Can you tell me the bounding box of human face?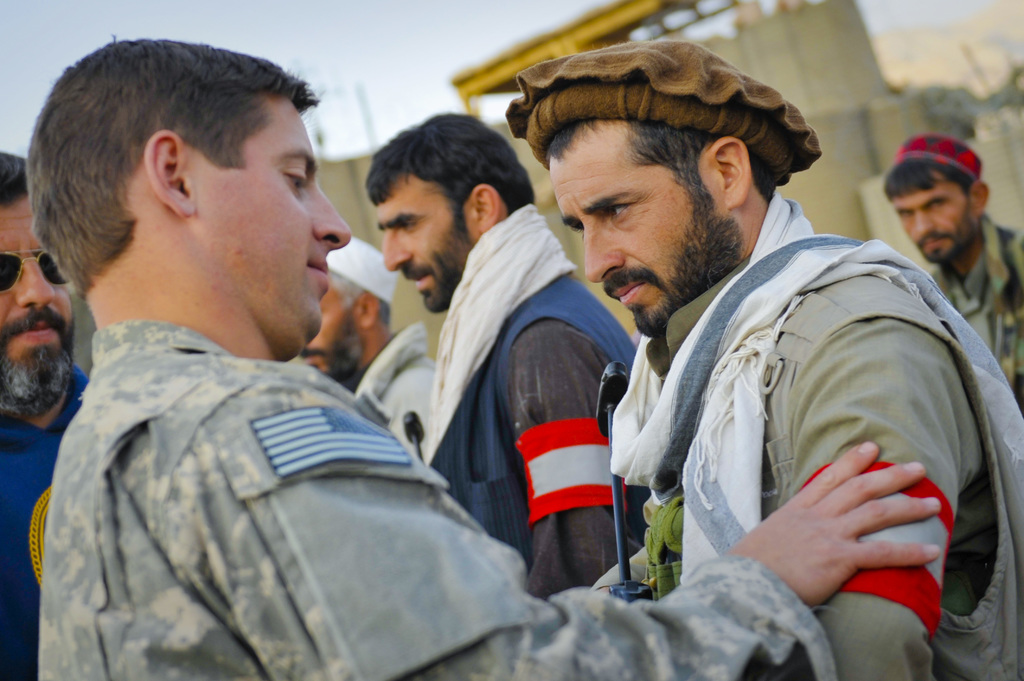
x1=890, y1=164, x2=979, y2=269.
